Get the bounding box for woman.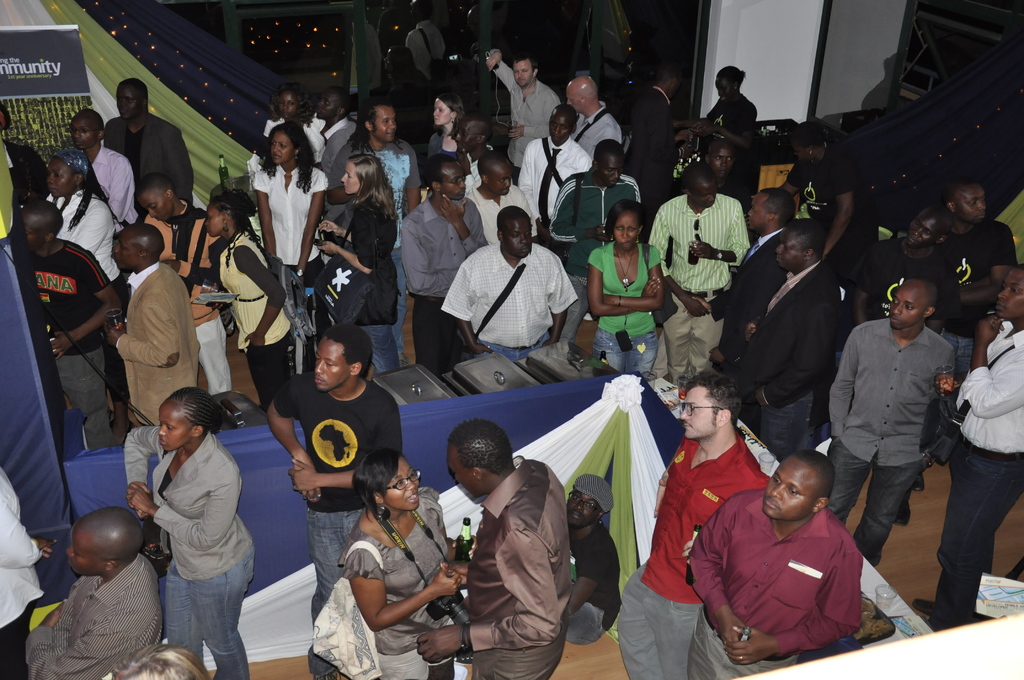
<bbox>381, 45, 435, 145</bbox>.
